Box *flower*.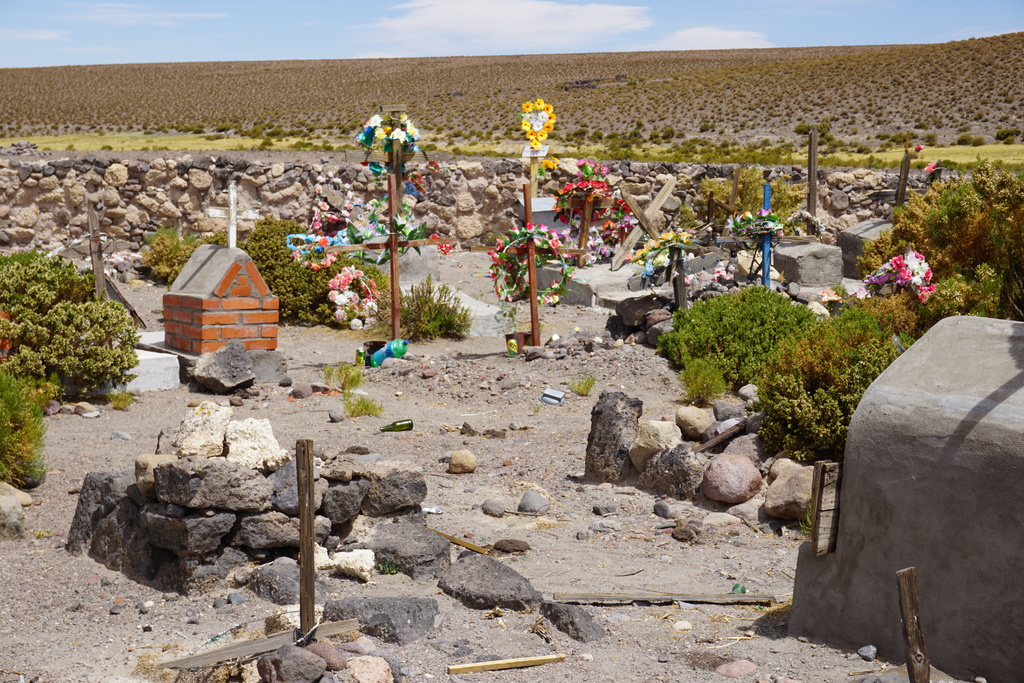
region(350, 317, 364, 331).
